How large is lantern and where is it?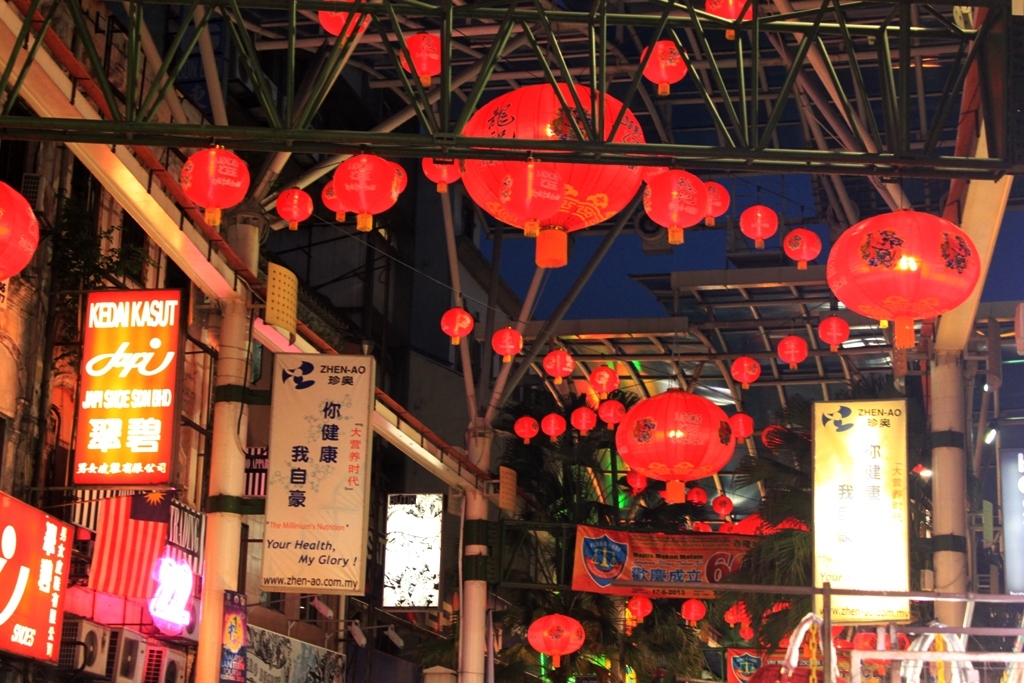
Bounding box: Rect(526, 610, 586, 667).
